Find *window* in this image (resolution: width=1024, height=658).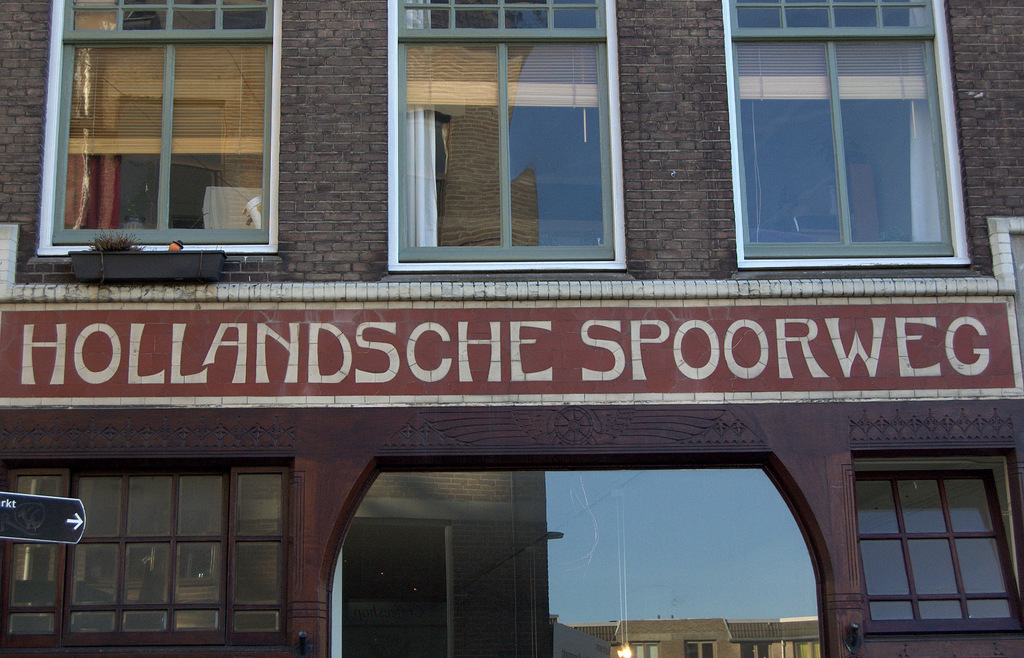
<region>846, 434, 1023, 638</region>.
